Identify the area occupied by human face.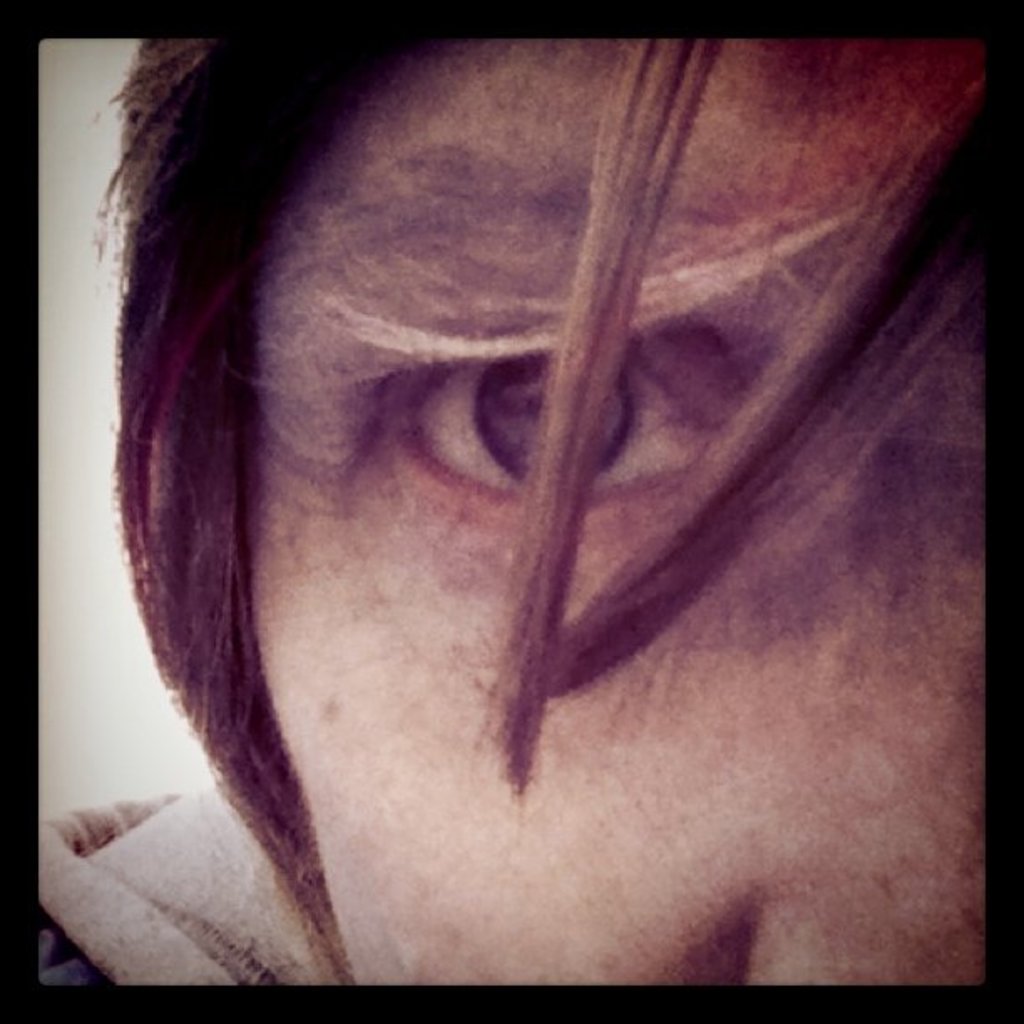
Area: l=231, t=32, r=986, b=984.
